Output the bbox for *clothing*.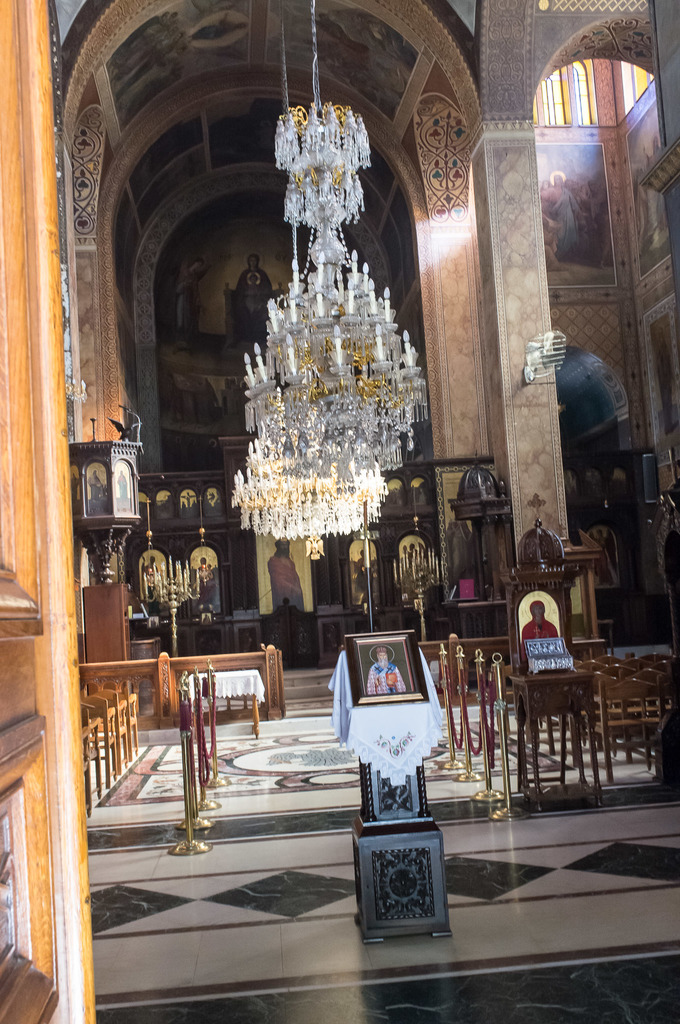
bbox(364, 666, 409, 693).
